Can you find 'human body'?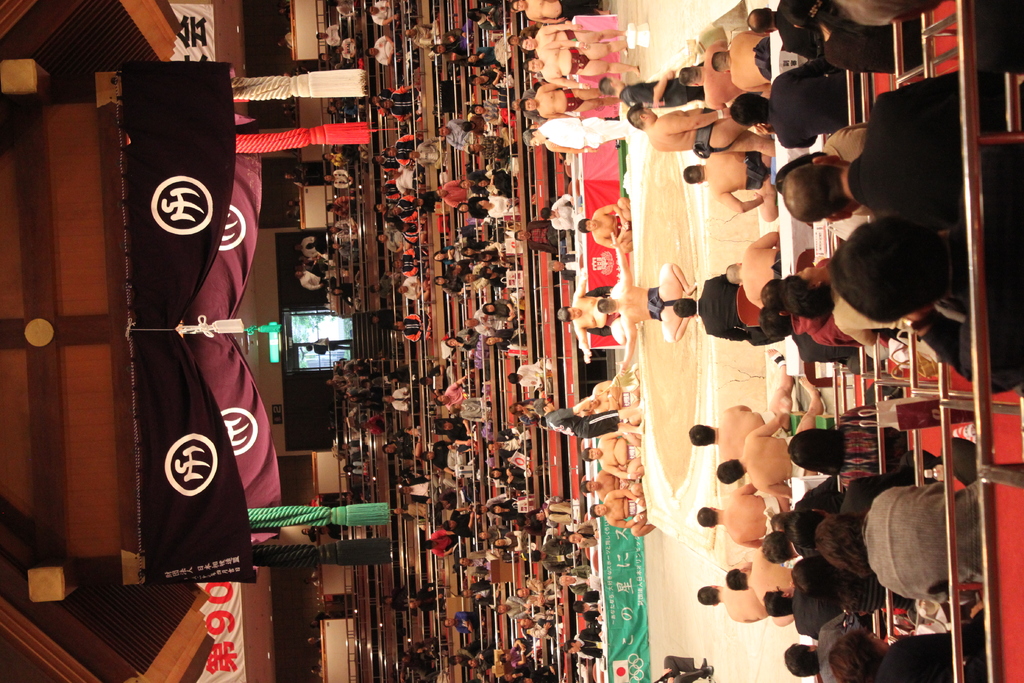
Yes, bounding box: select_region(906, 189, 1023, 390).
